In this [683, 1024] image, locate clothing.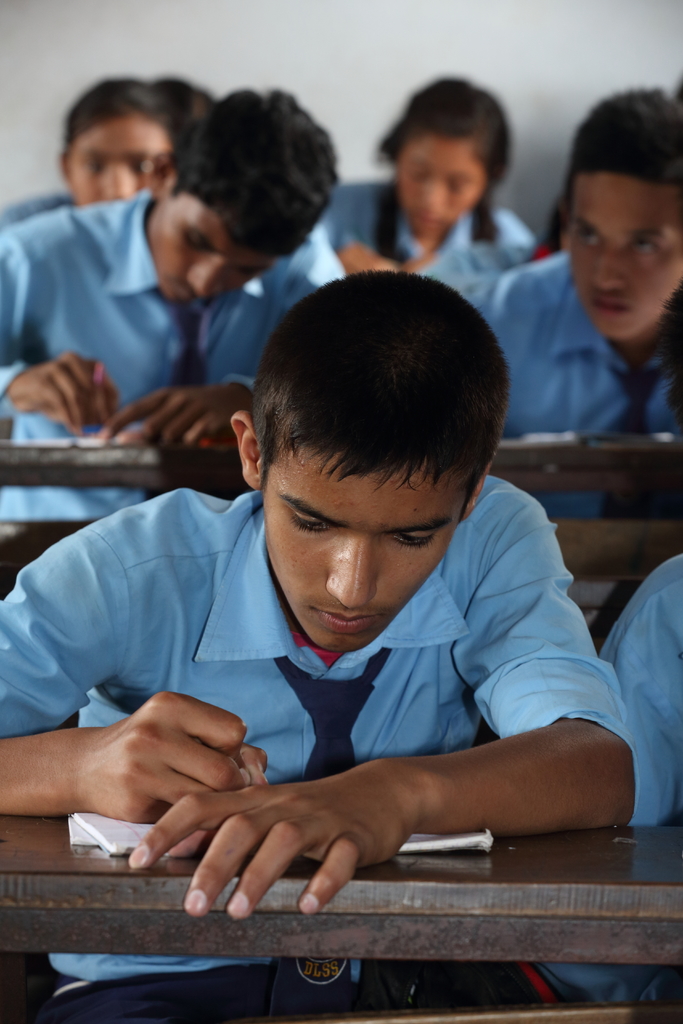
Bounding box: bbox=(0, 189, 357, 560).
